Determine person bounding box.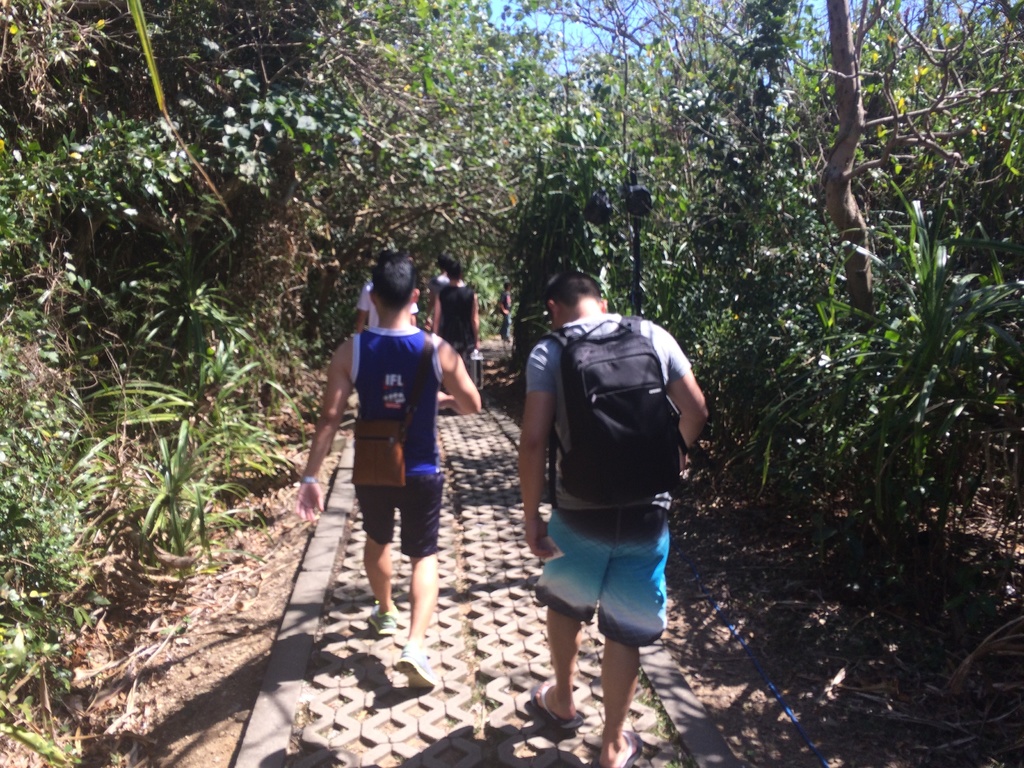
Determined: x1=497, y1=278, x2=515, y2=344.
